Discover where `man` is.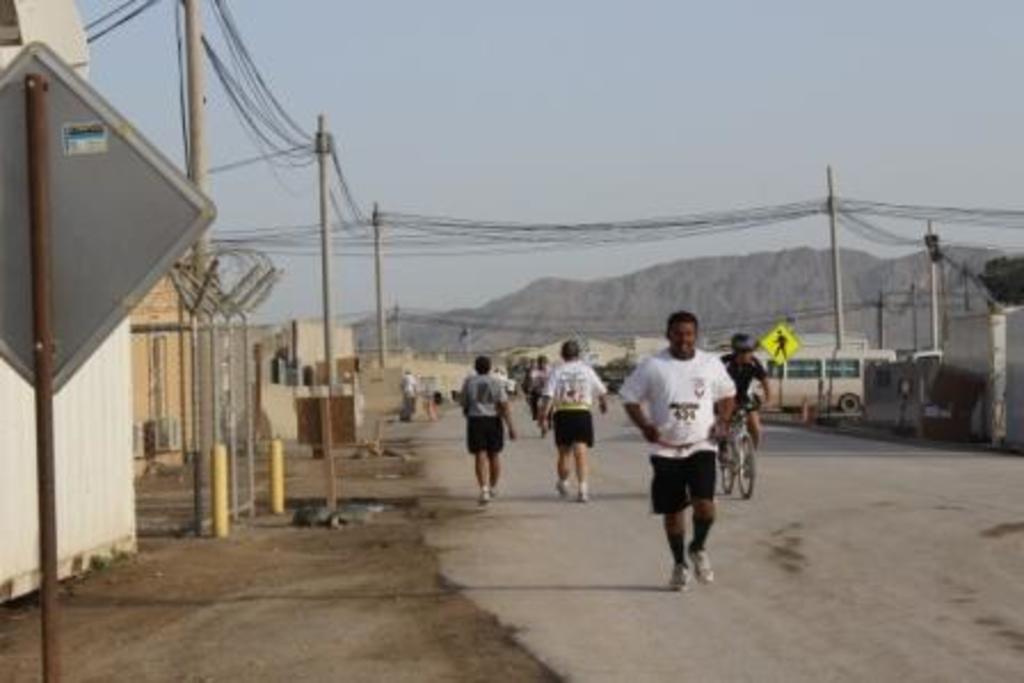
Discovered at box=[631, 318, 747, 589].
